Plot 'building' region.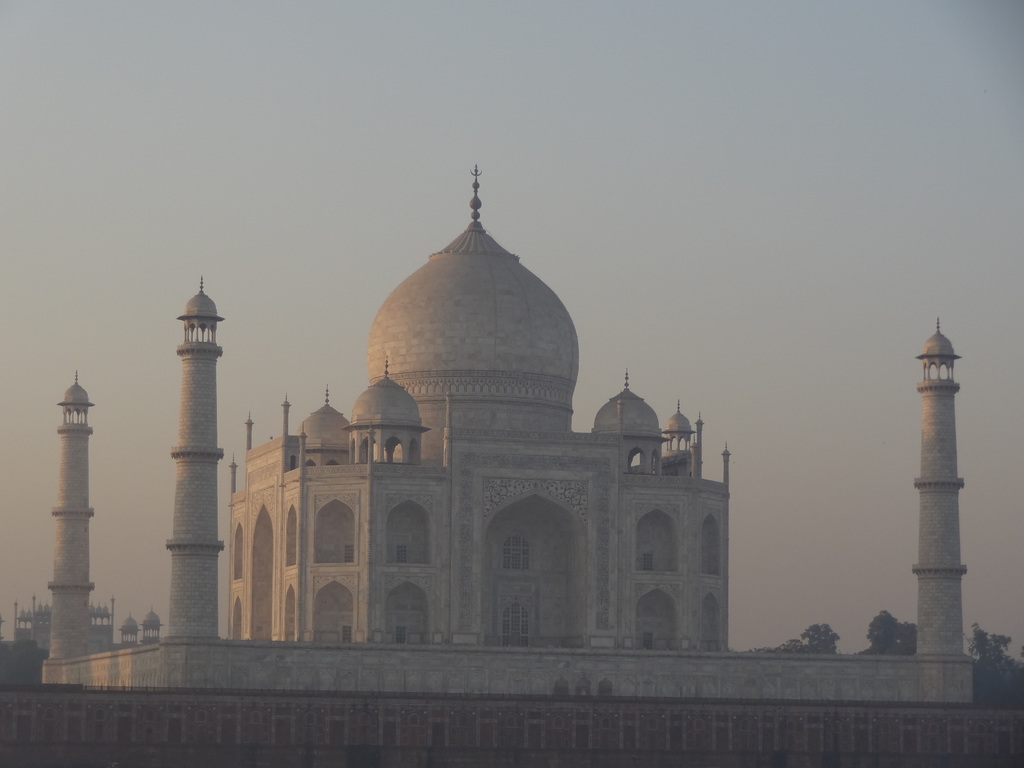
Plotted at 228, 161, 737, 648.
